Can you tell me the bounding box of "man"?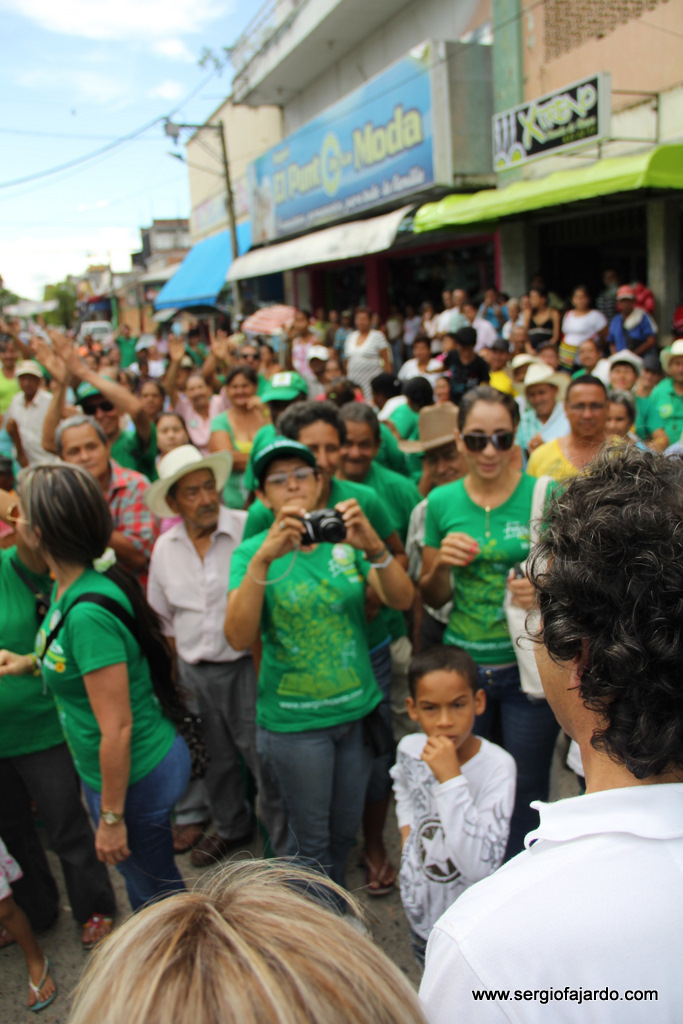
(146, 430, 254, 876).
